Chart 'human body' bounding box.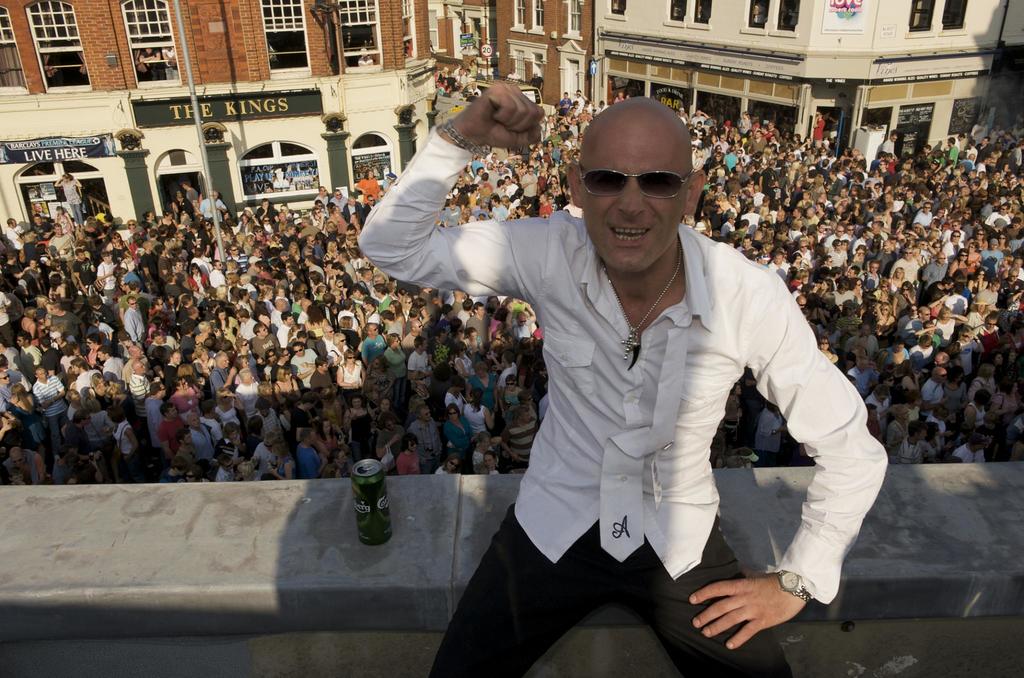
Charted: left=1000, top=191, right=1014, bottom=201.
